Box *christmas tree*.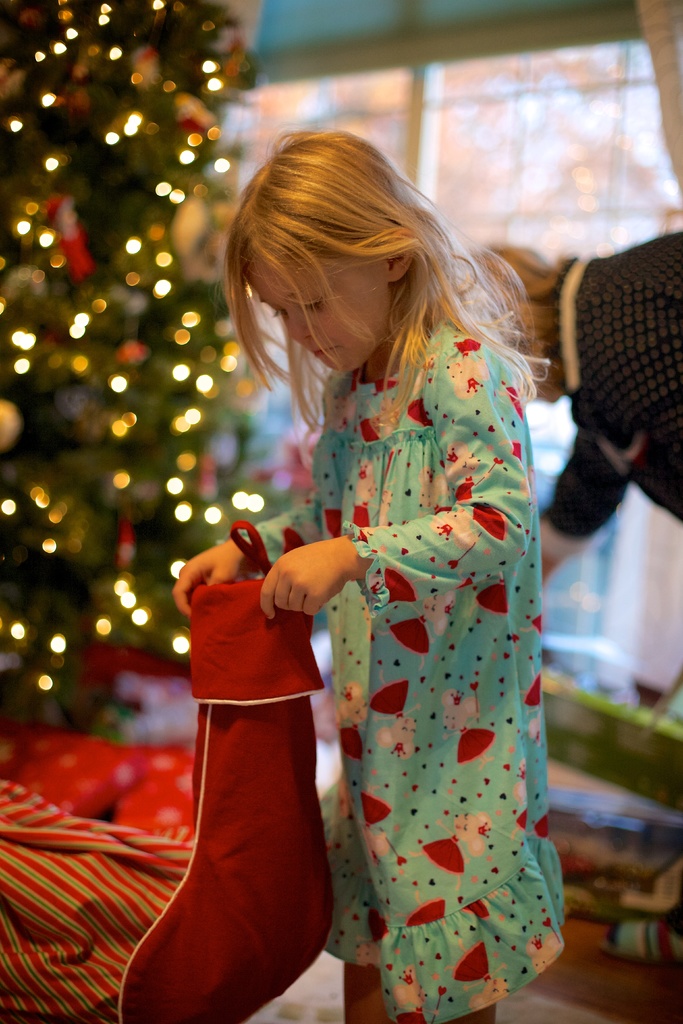
pyautogui.locateOnScreen(0, 0, 281, 781).
